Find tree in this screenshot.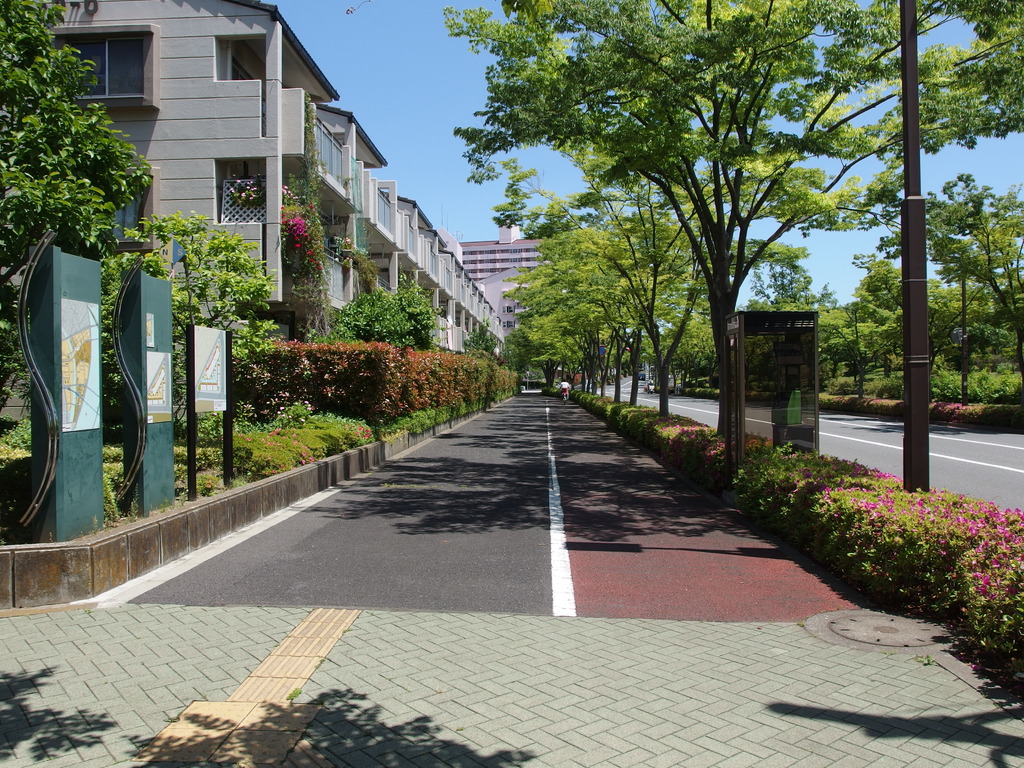
The bounding box for tree is Rect(465, 315, 502, 355).
